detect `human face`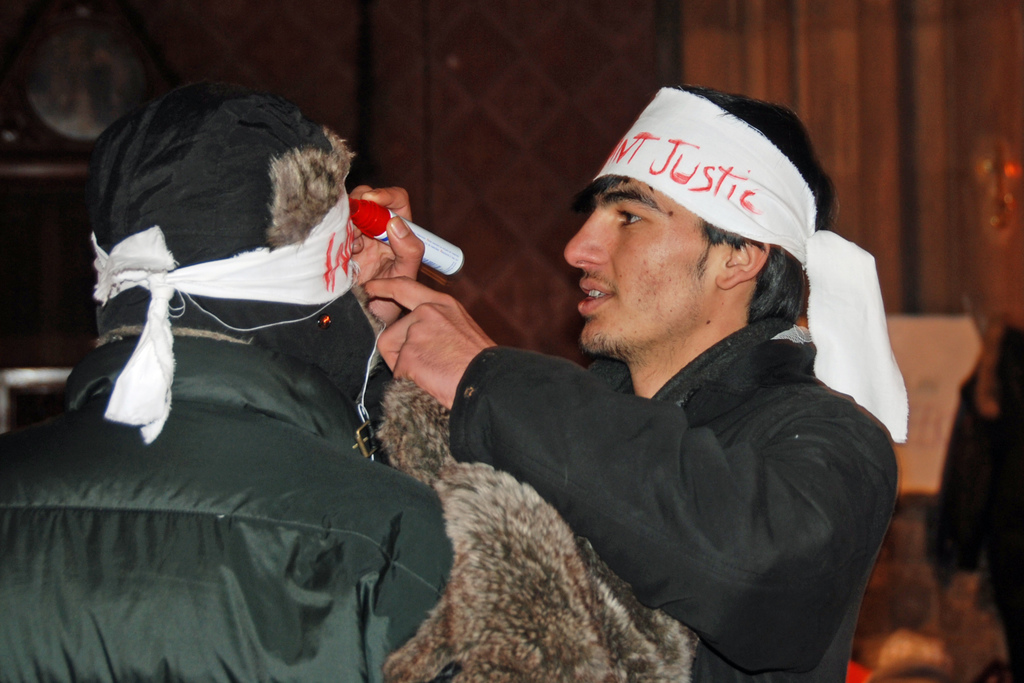
x1=556 y1=145 x2=749 y2=366
